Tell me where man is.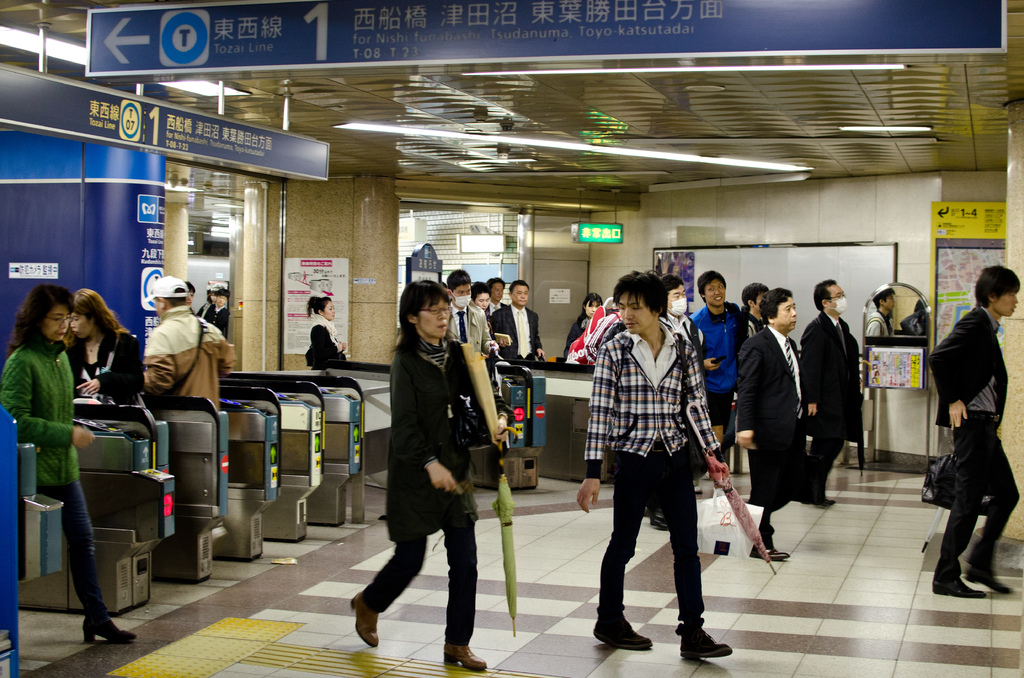
man is at (left=483, top=276, right=505, bottom=311).
